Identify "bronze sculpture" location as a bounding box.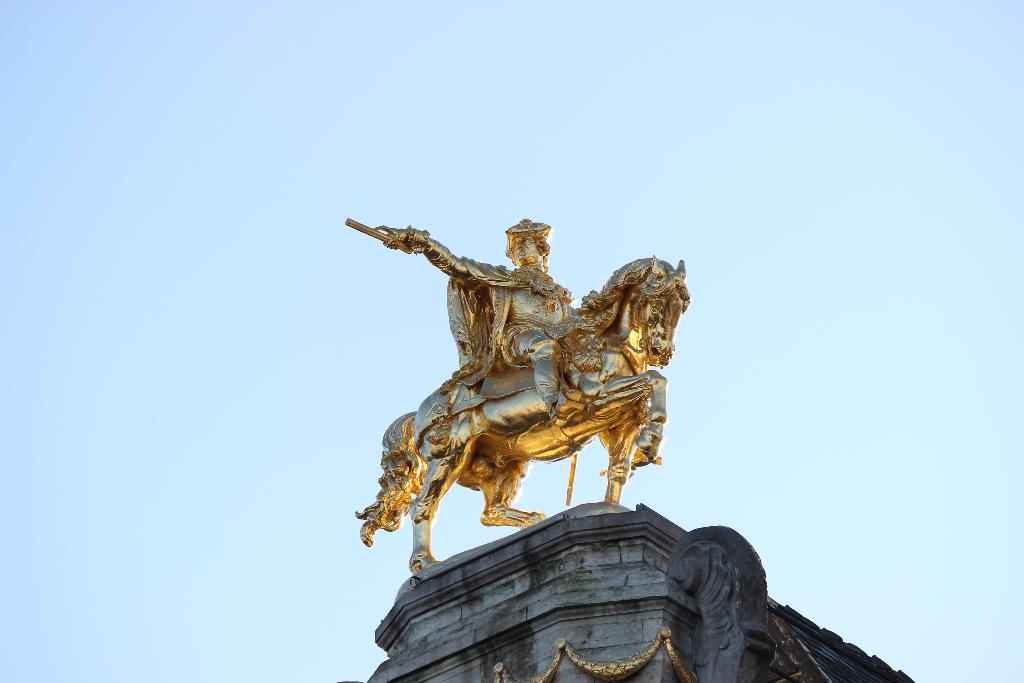
[367, 207, 683, 572].
